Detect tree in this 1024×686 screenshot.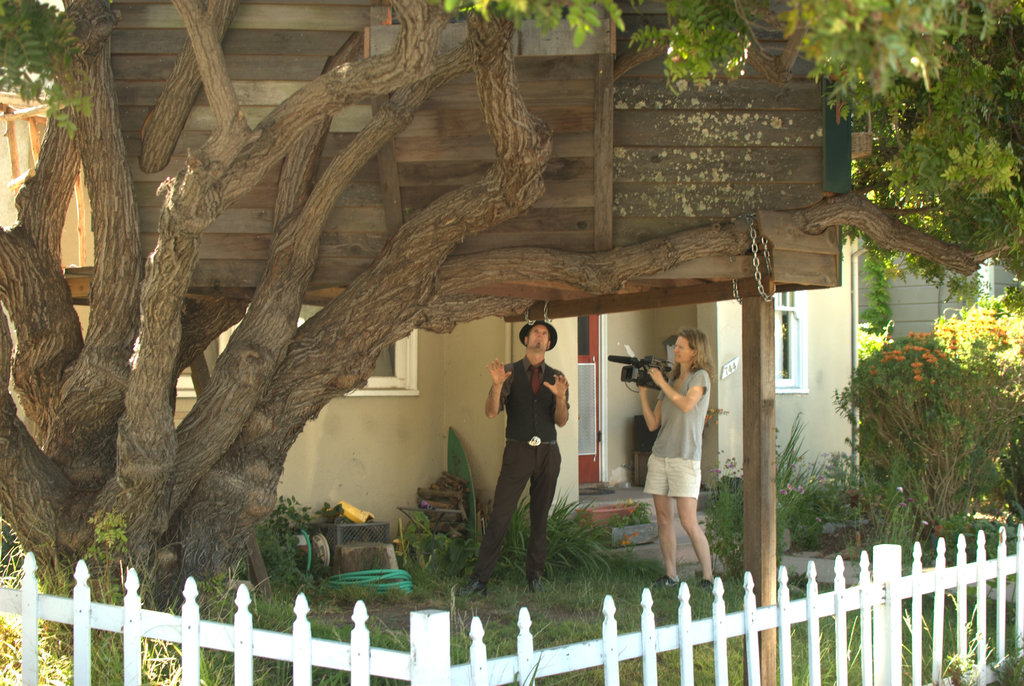
Detection: detection(0, 0, 1023, 612).
